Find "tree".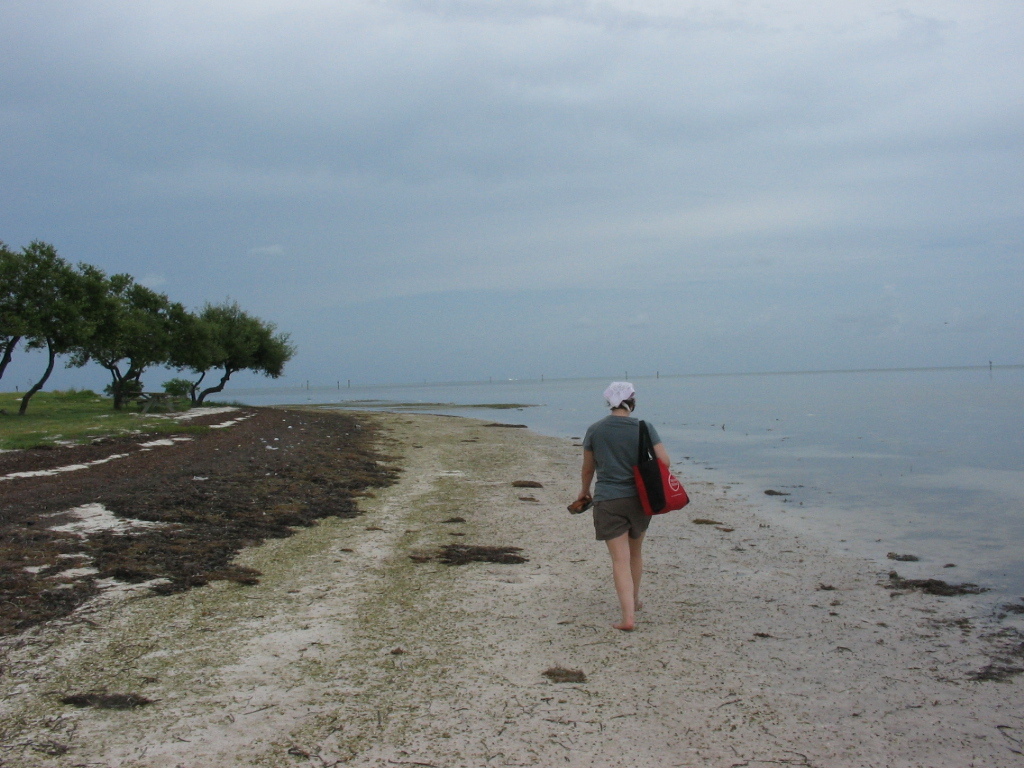
l=0, t=220, r=95, b=411.
